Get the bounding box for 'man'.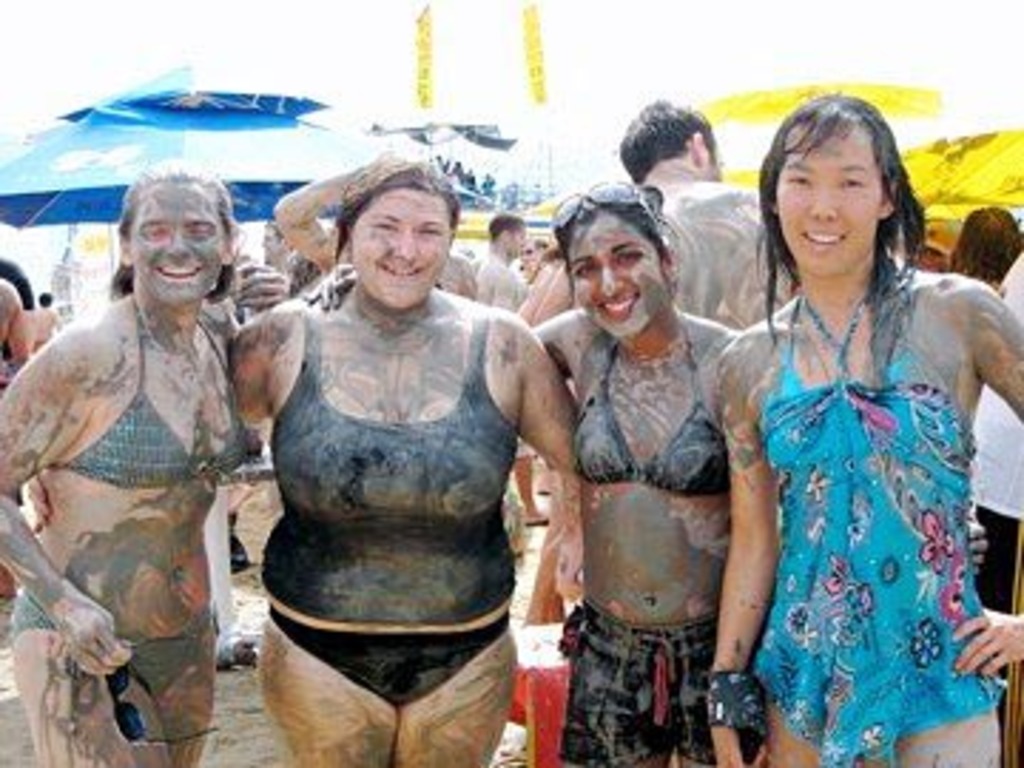
20, 142, 267, 748.
